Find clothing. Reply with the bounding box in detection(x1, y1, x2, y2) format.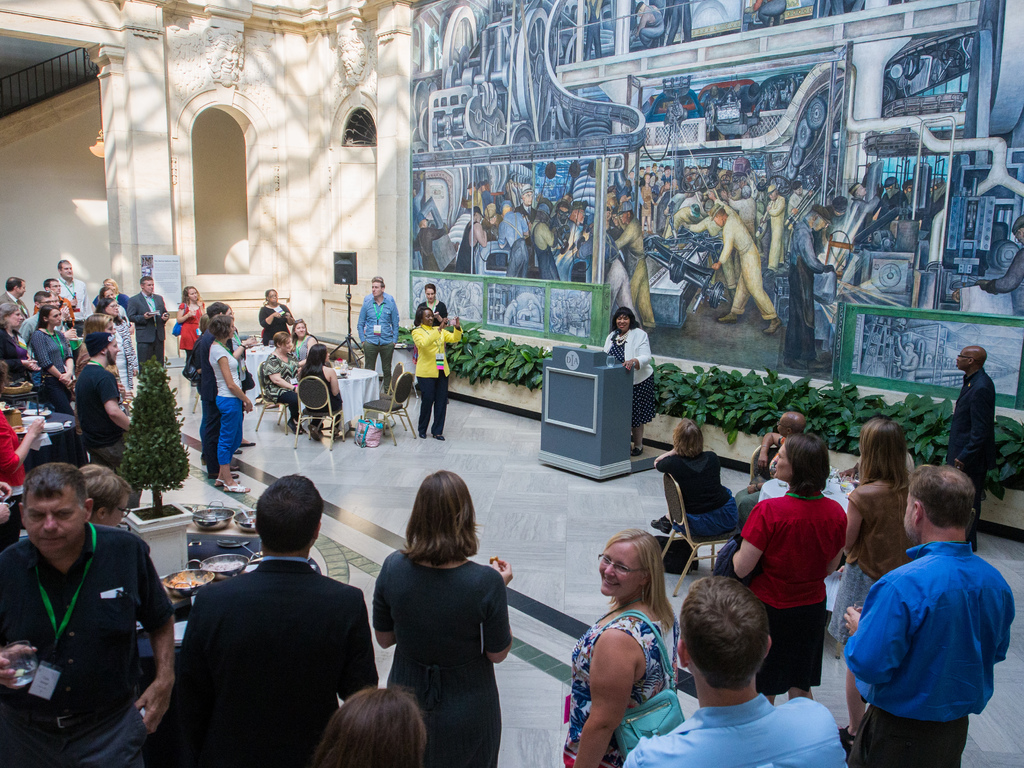
detection(0, 294, 31, 321).
